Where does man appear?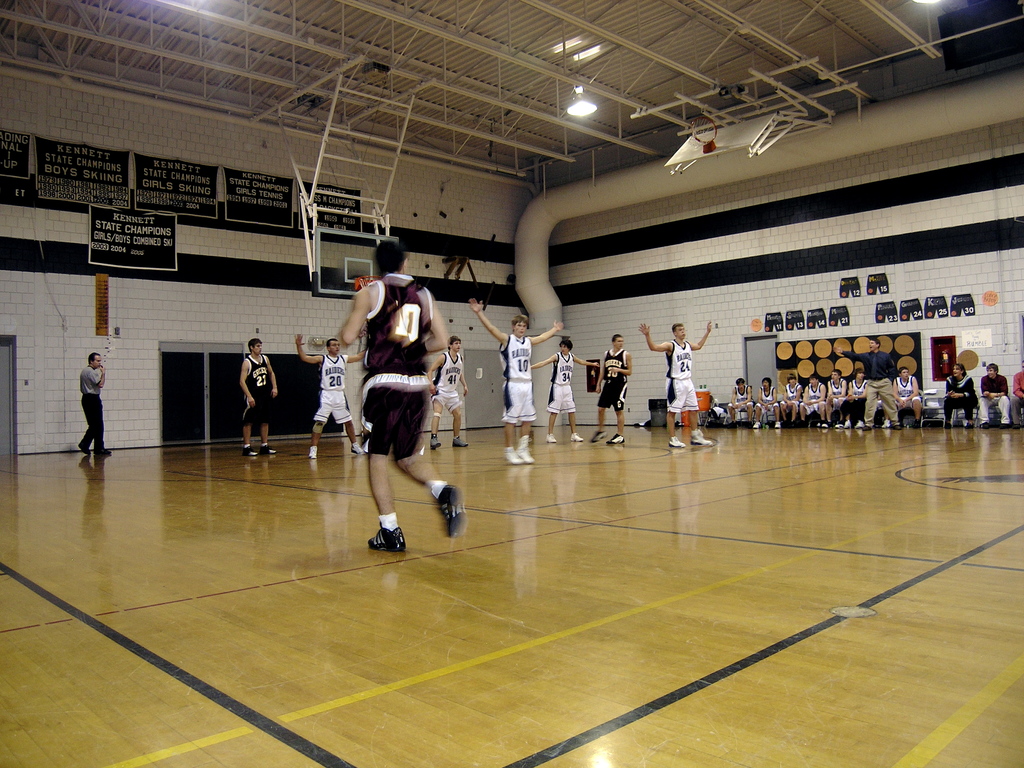
Appears at {"left": 426, "top": 334, "right": 468, "bottom": 449}.
